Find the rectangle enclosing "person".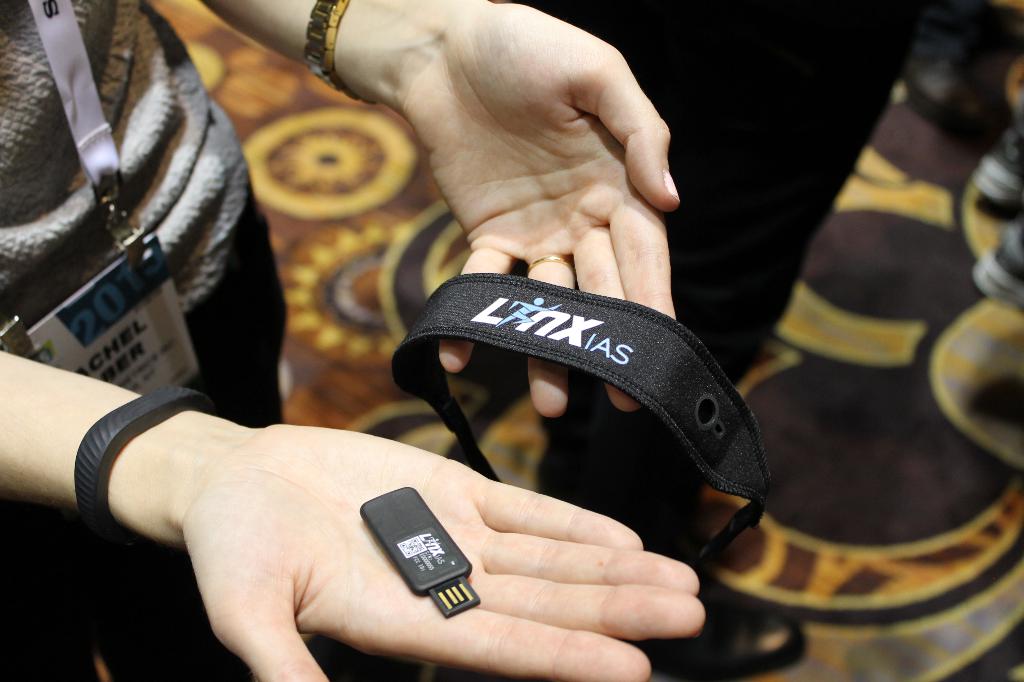
[x1=1, y1=0, x2=705, y2=681].
